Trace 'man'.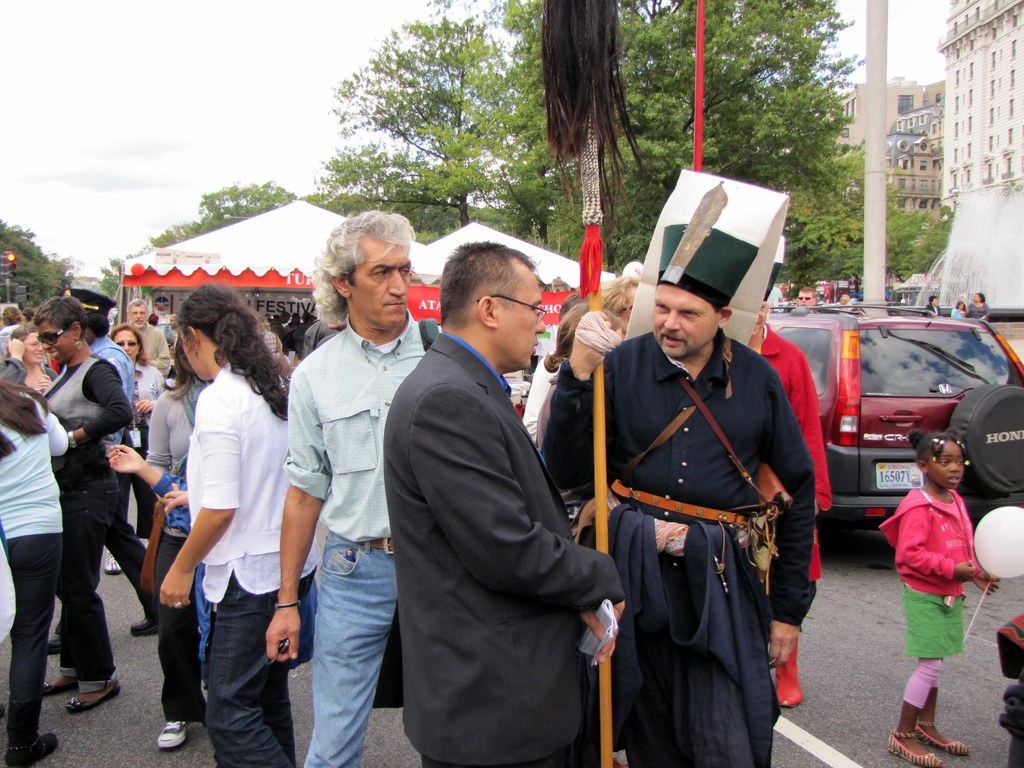
Traced to [167, 314, 176, 339].
